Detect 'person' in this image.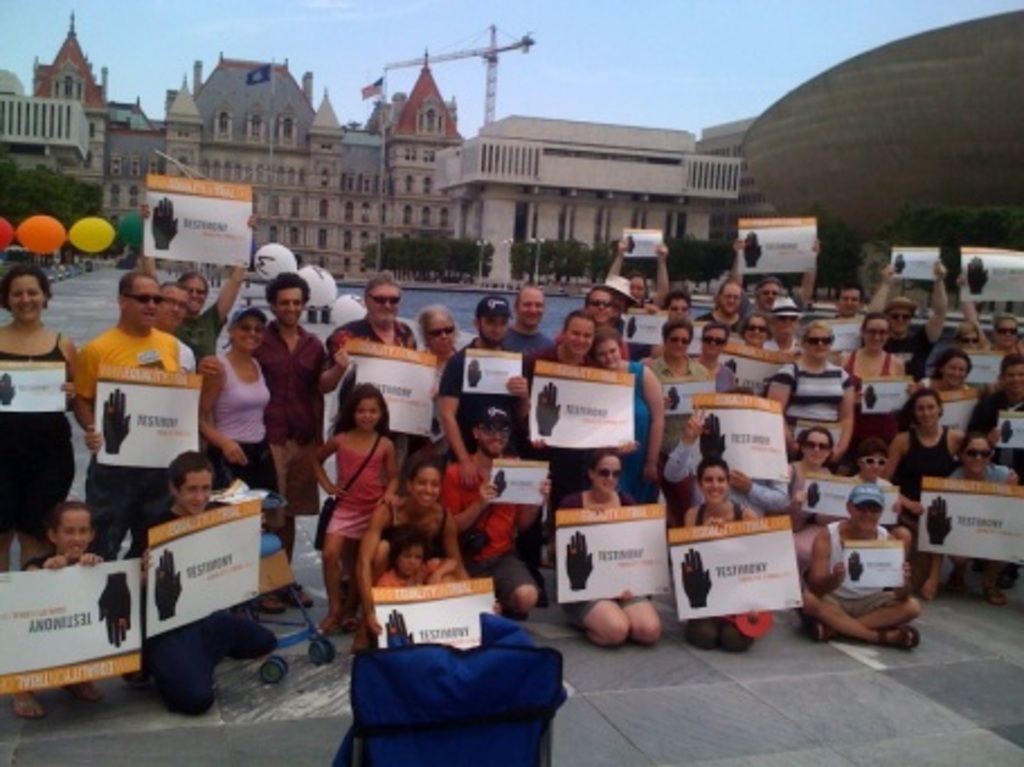
Detection: l=0, t=259, r=95, b=592.
